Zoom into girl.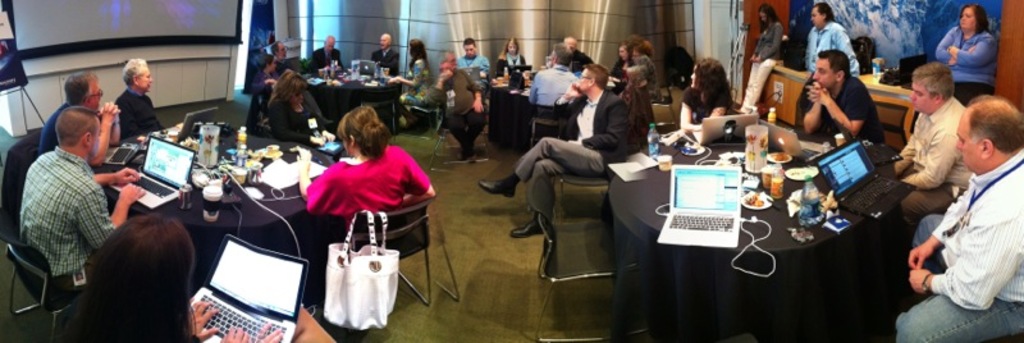
Zoom target: [left=296, top=109, right=433, bottom=234].
